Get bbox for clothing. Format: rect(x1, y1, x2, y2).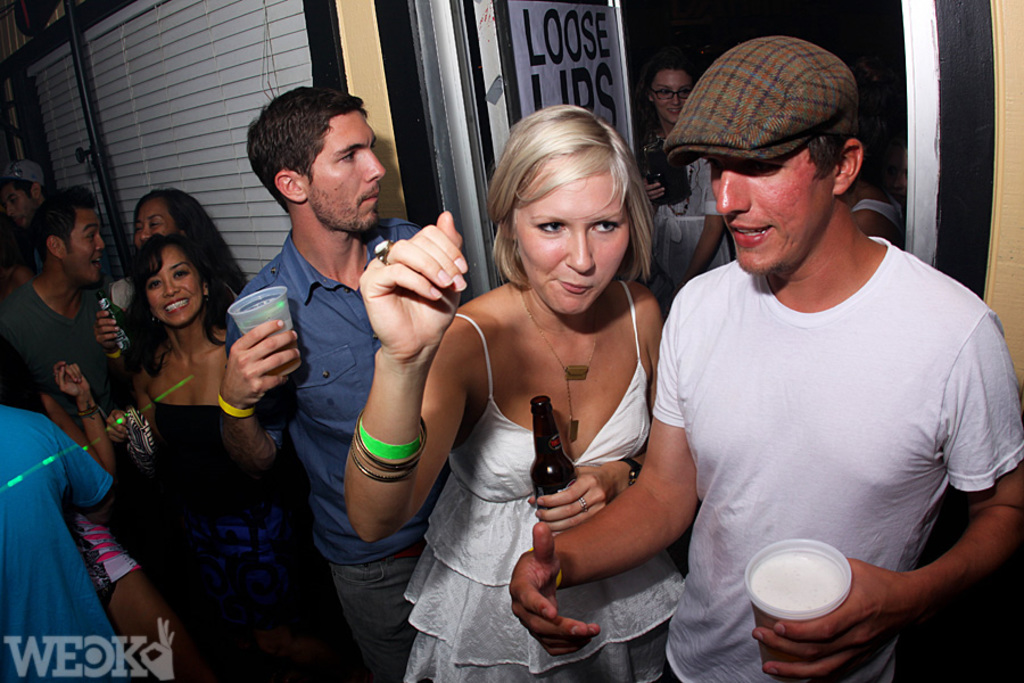
rect(60, 507, 150, 593).
